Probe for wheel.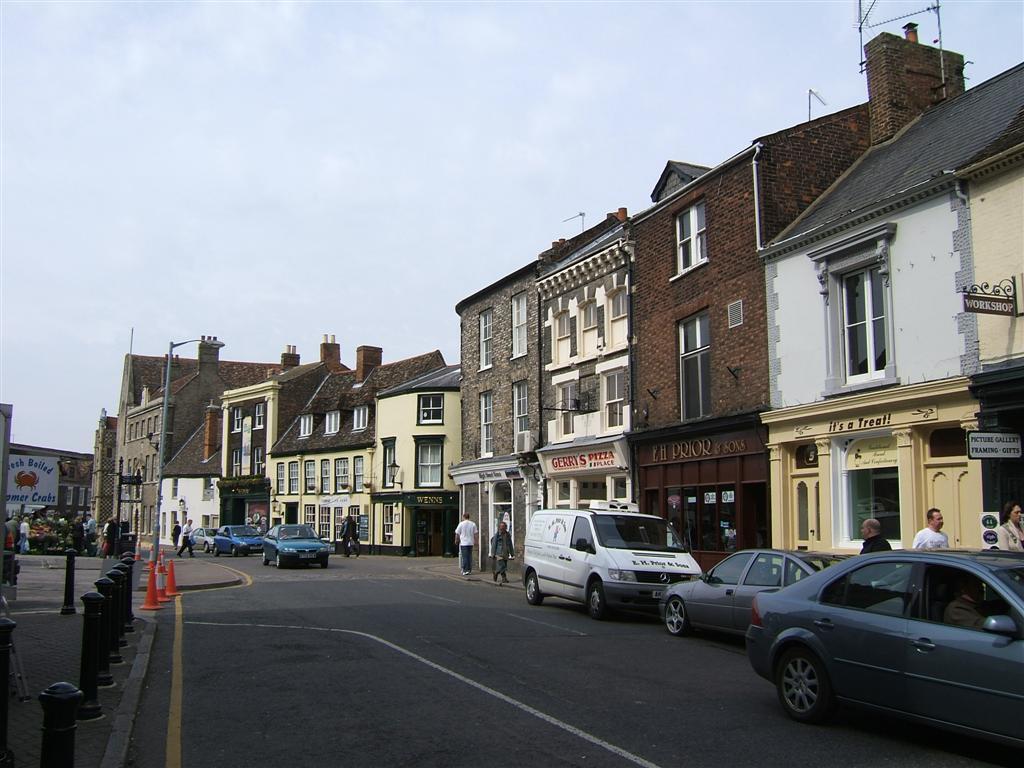
Probe result: {"left": 202, "top": 541, "right": 213, "bottom": 554}.
